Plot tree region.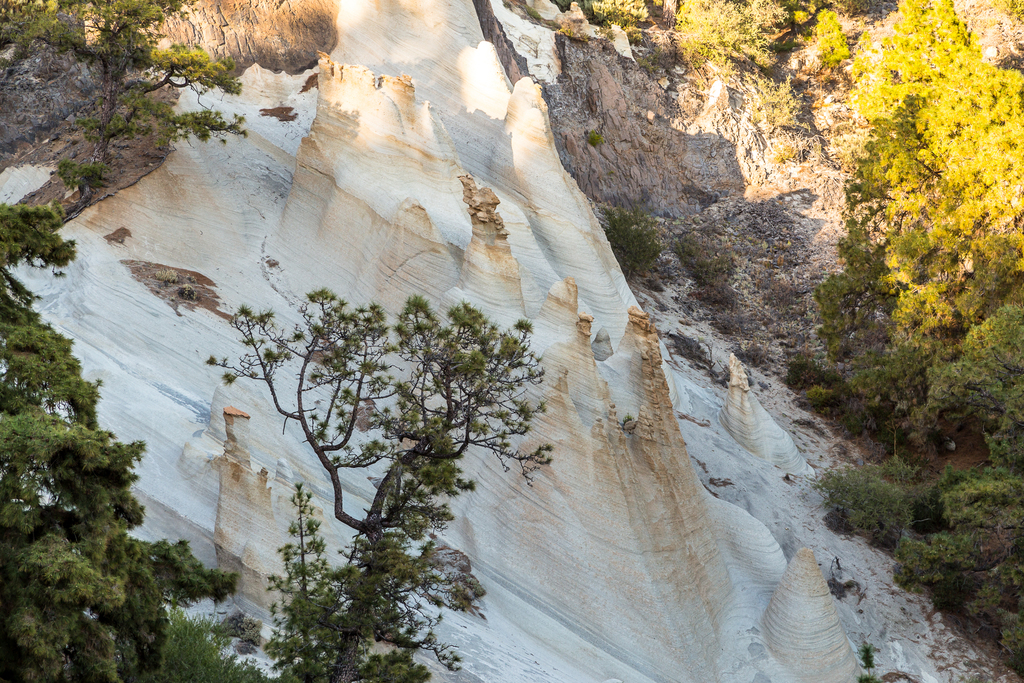
Plotted at x1=0, y1=0, x2=247, y2=193.
